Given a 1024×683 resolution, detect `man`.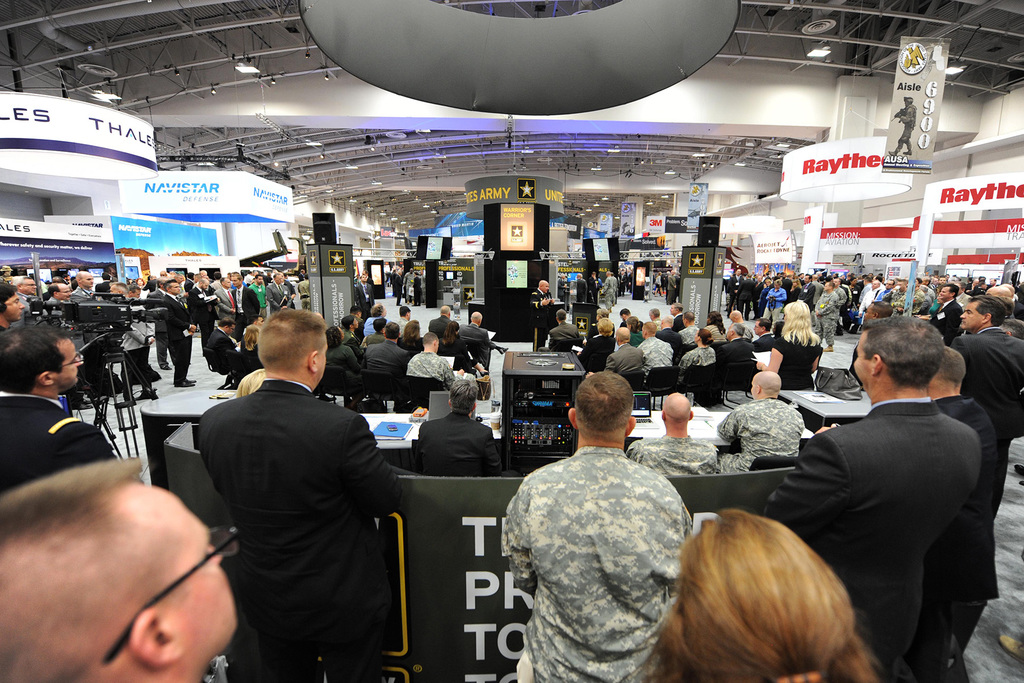
Rect(530, 281, 556, 349).
